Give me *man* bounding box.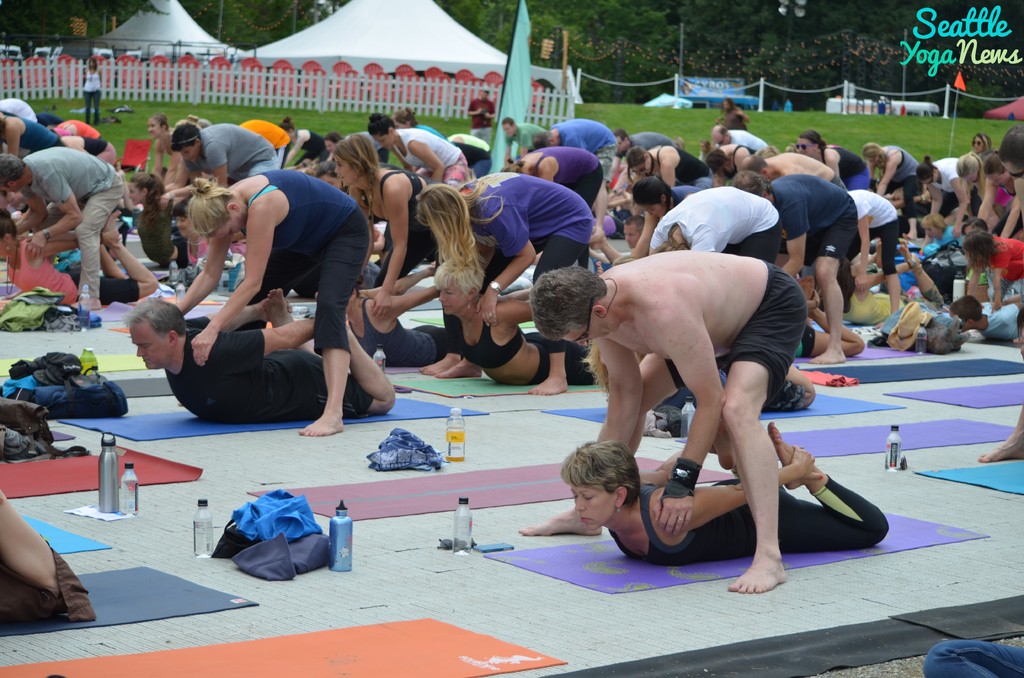
region(503, 118, 547, 163).
